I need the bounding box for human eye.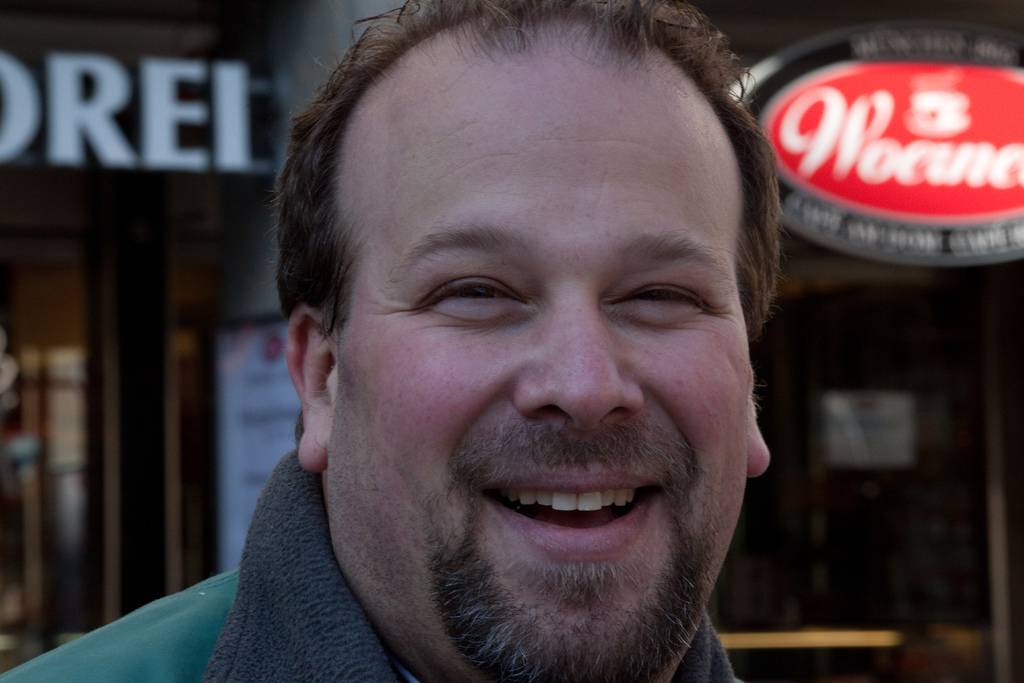
Here it is: <bbox>612, 276, 724, 327</bbox>.
